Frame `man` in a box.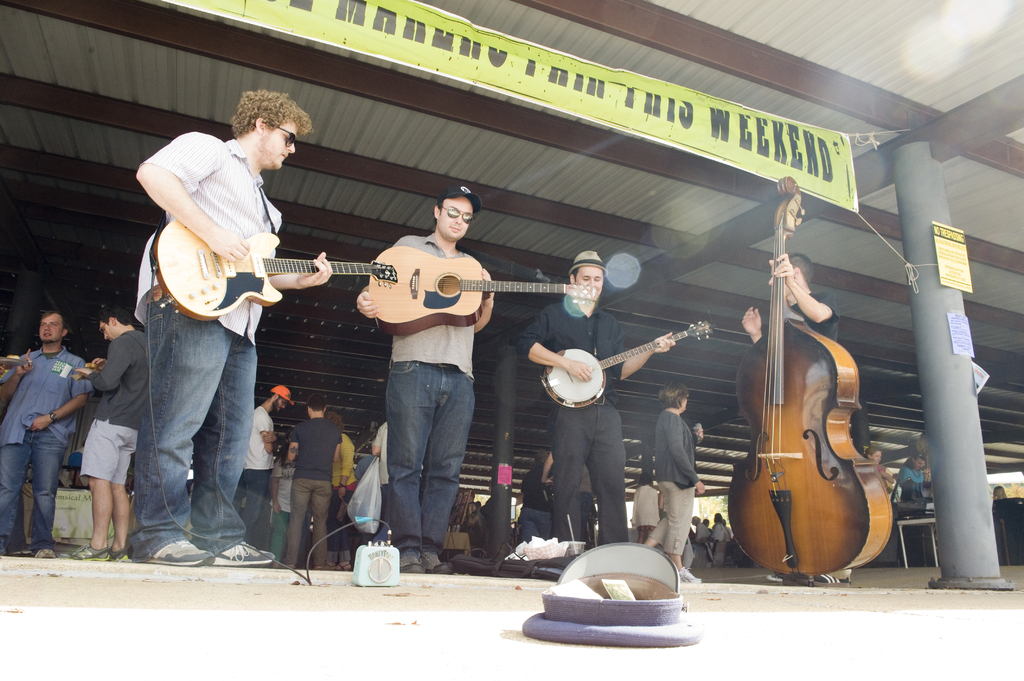
locate(355, 180, 501, 576).
